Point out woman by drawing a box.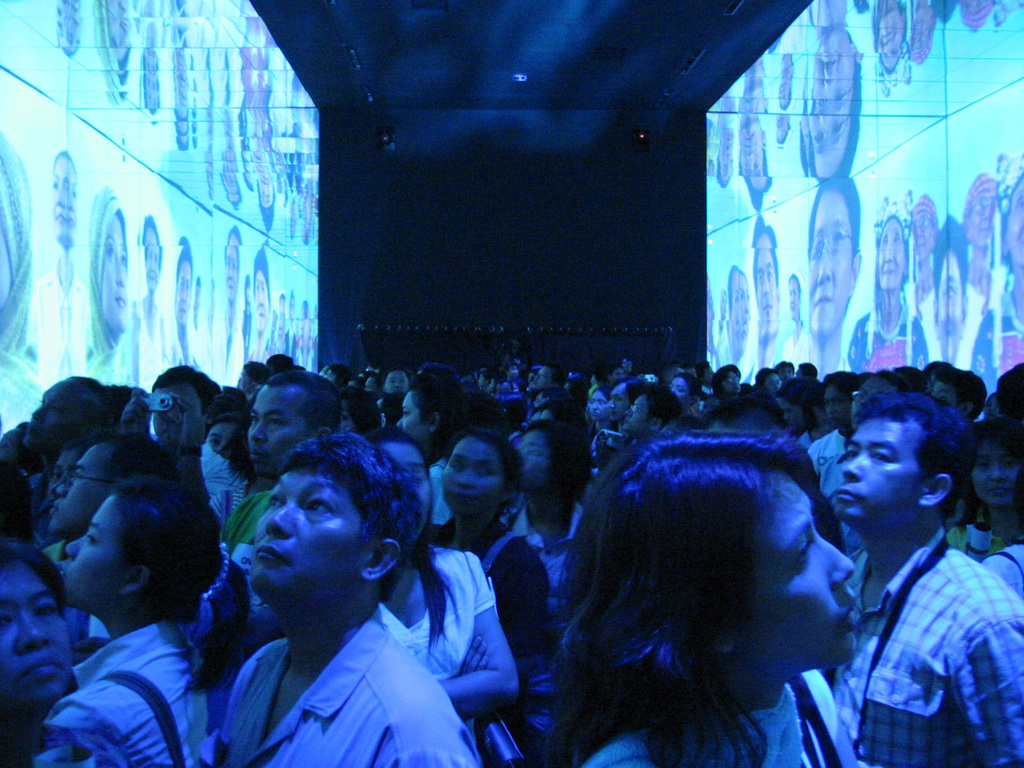
<bbox>137, 212, 166, 388</bbox>.
